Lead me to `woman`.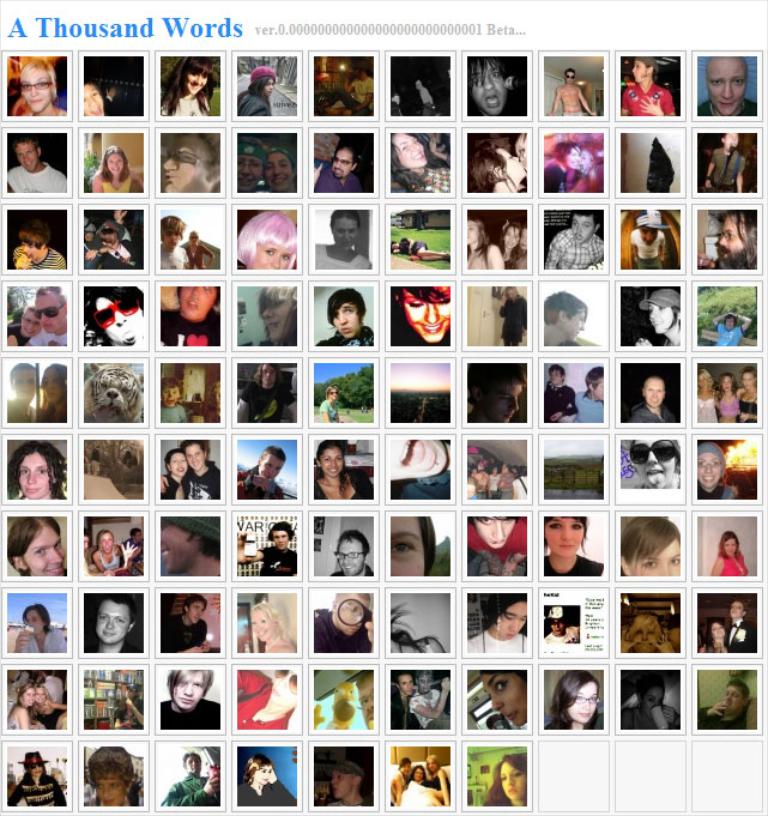
Lead to select_region(462, 145, 530, 191).
